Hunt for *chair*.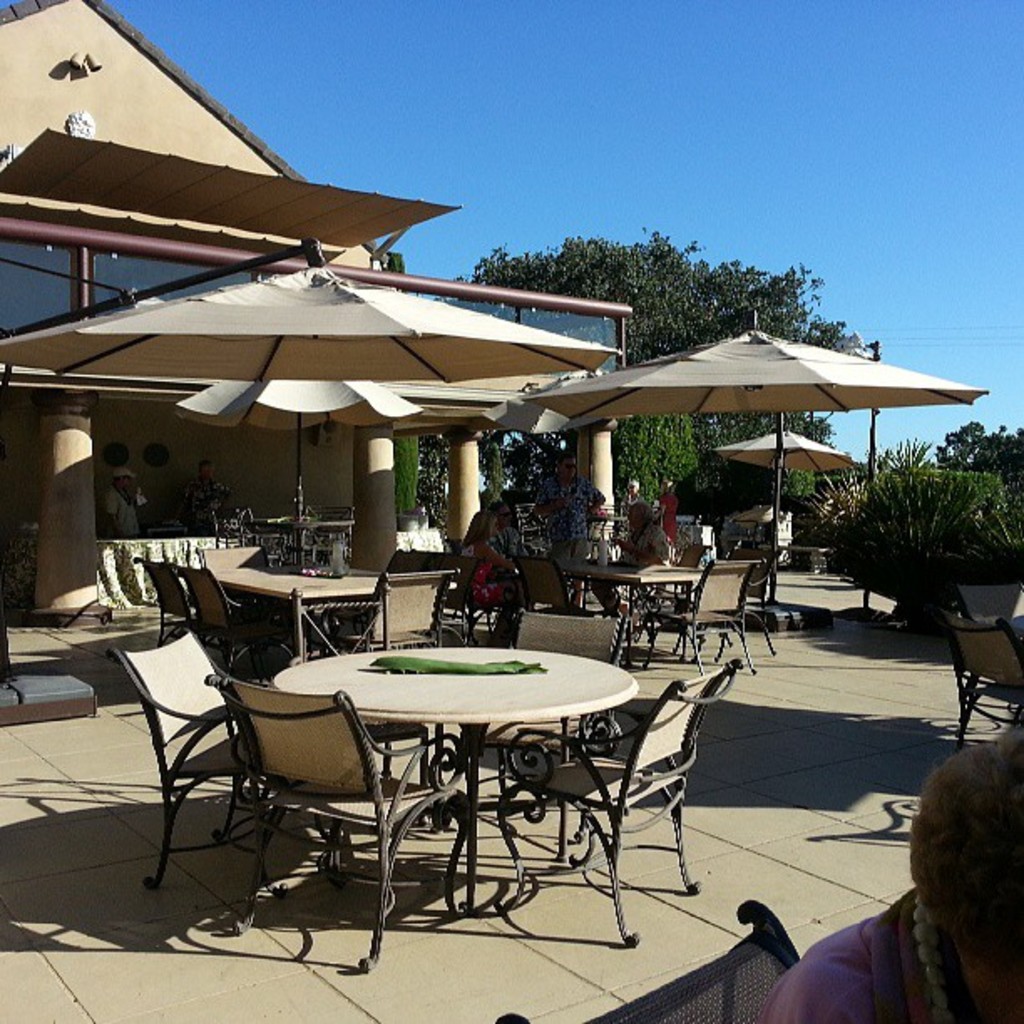
Hunted down at (107, 627, 273, 883).
